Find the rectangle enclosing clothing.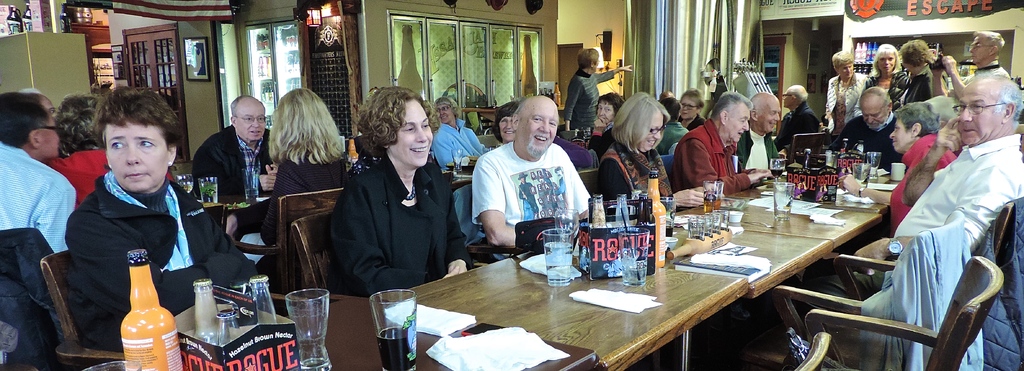
[259,151,341,249].
